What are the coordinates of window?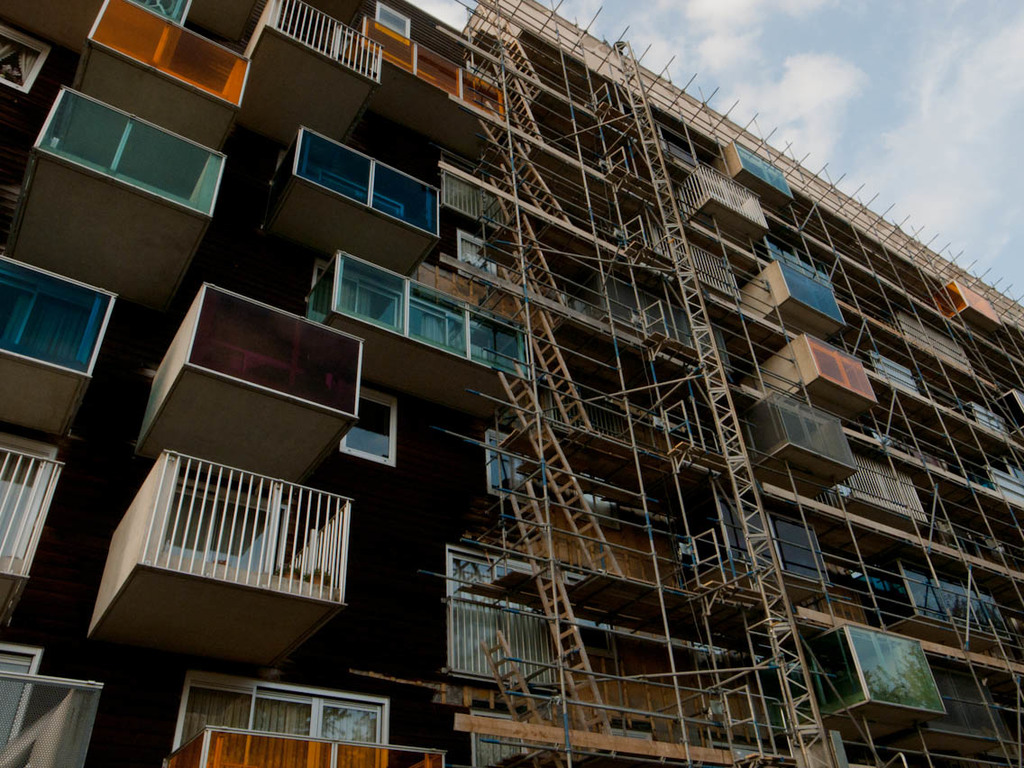
Rect(89, 0, 255, 125).
